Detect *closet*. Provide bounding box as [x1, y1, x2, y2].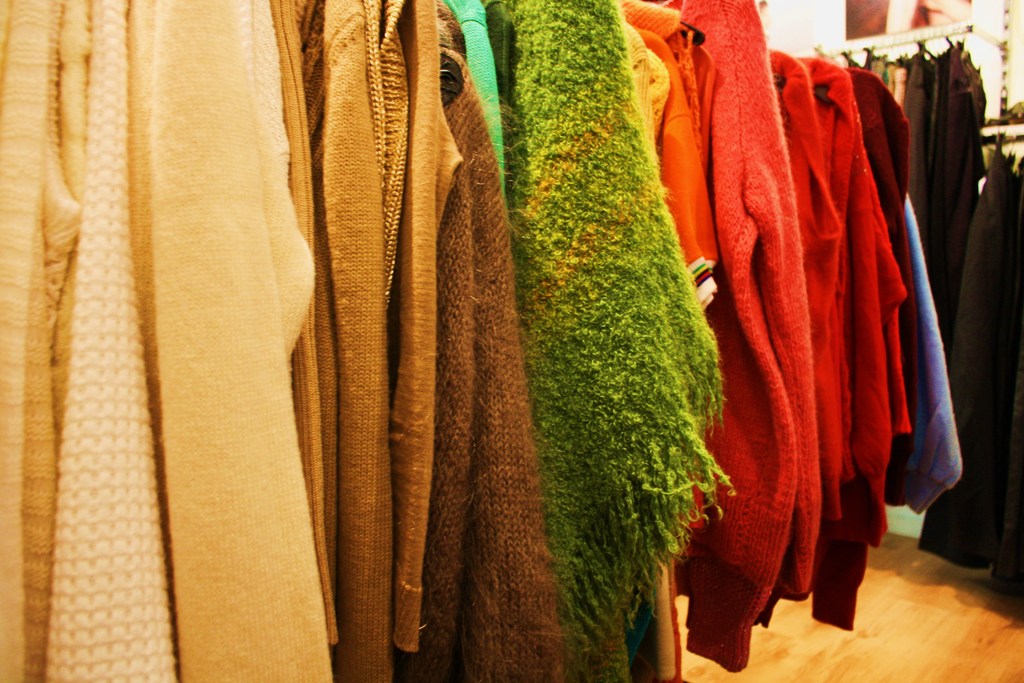
[0, 0, 959, 682].
